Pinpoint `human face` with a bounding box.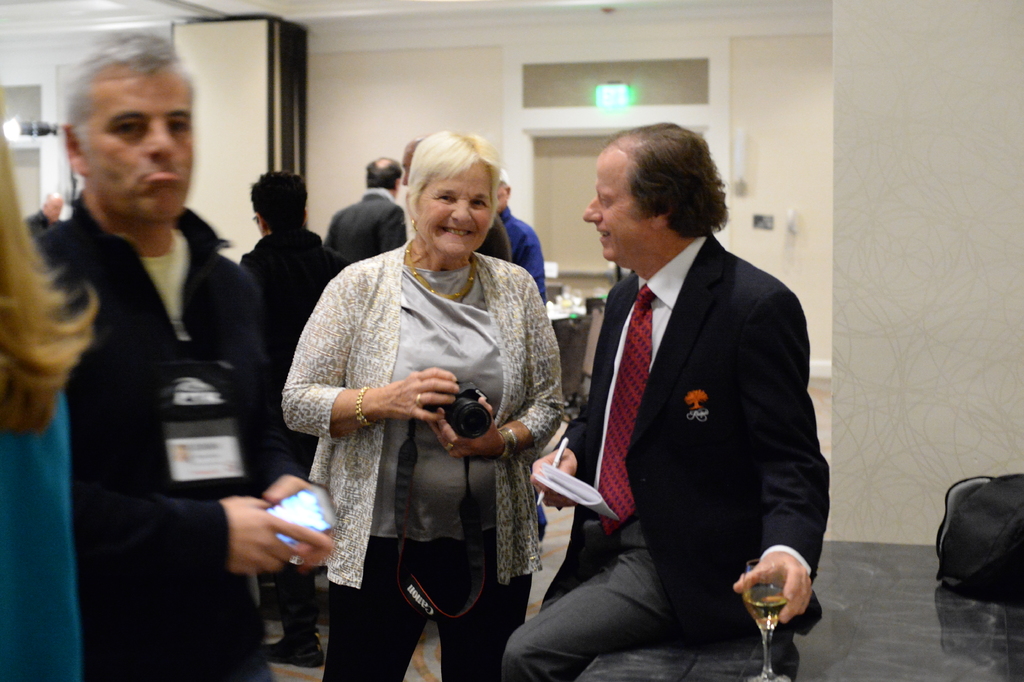
[495, 185, 508, 209].
